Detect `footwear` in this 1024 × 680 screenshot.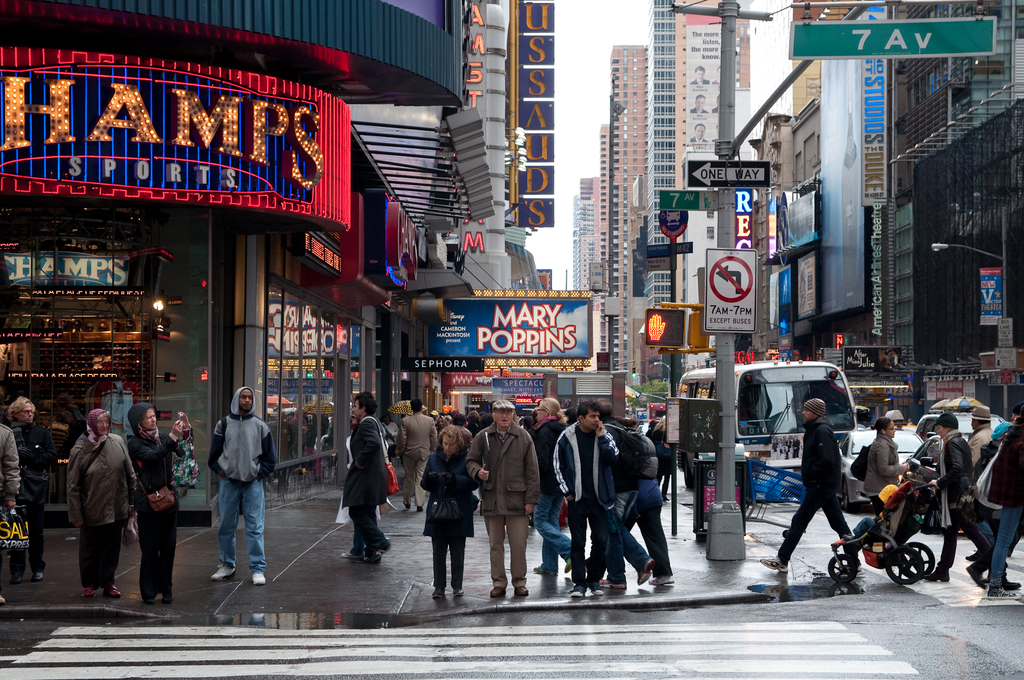
Detection: bbox=(102, 585, 122, 599).
